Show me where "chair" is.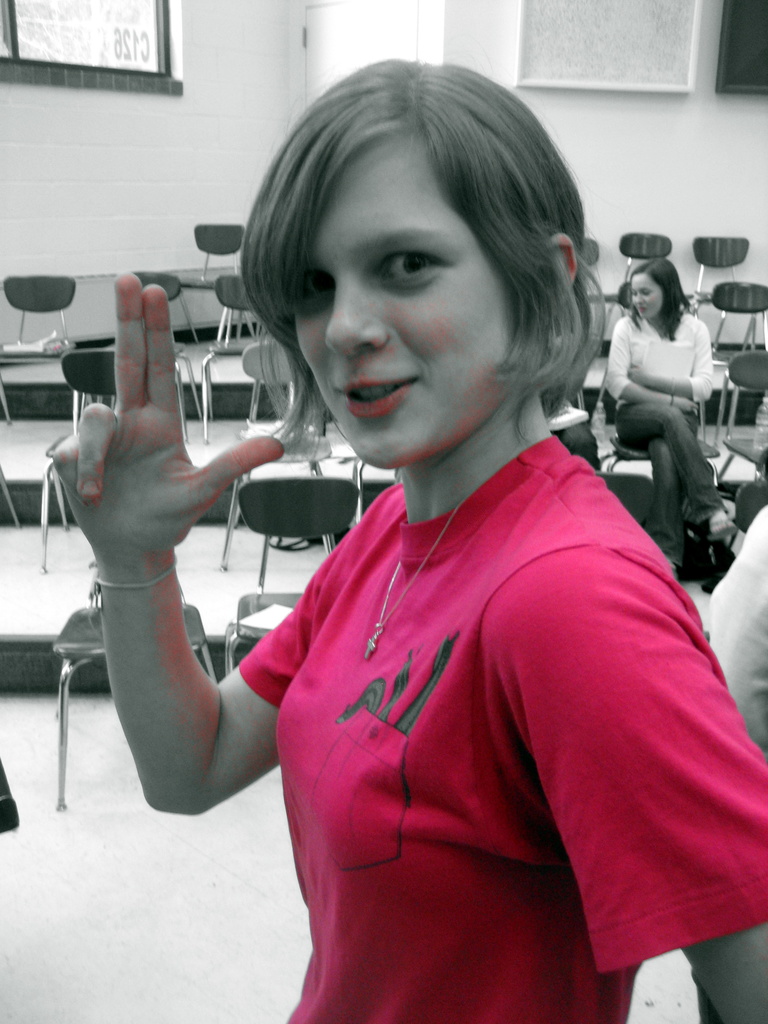
"chair" is at 0, 461, 26, 533.
